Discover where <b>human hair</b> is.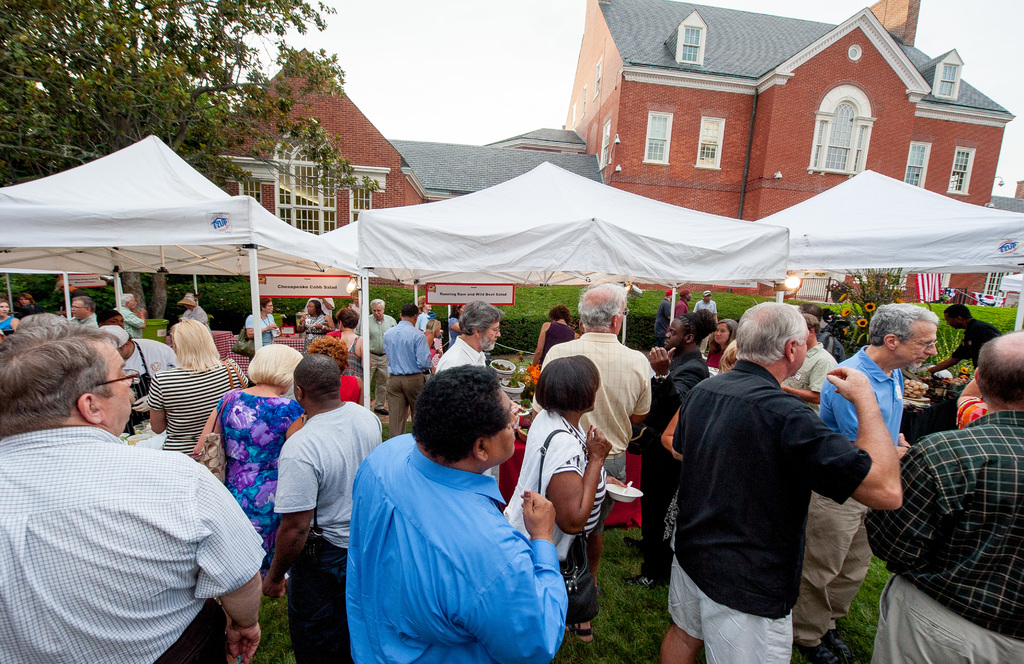
Discovered at rect(807, 314, 820, 339).
